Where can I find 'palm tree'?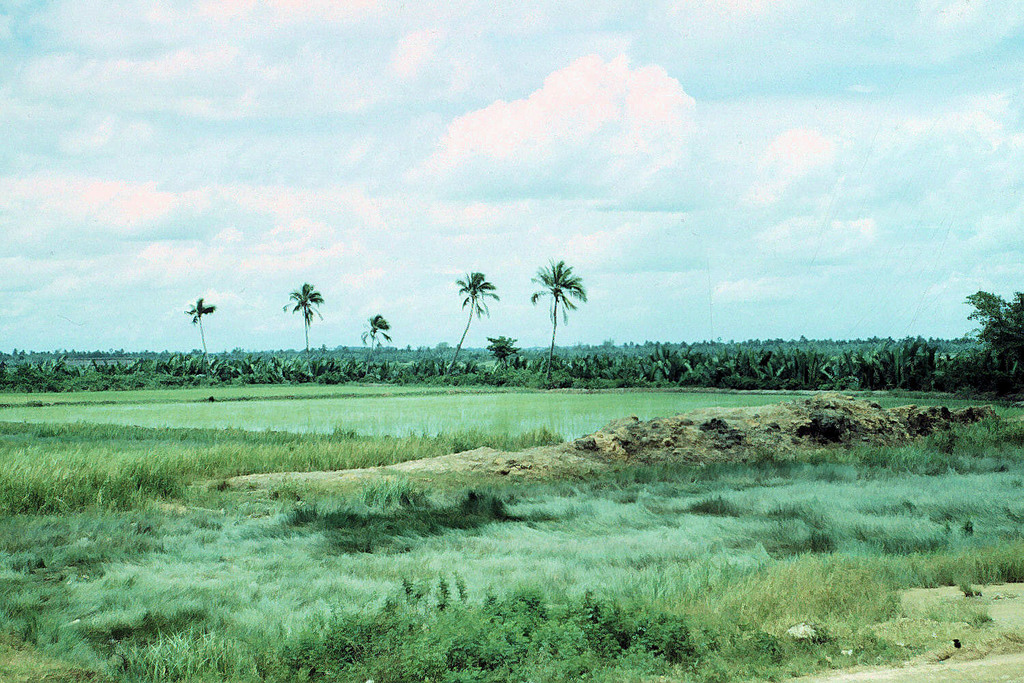
You can find it at {"left": 293, "top": 272, "right": 319, "bottom": 372}.
